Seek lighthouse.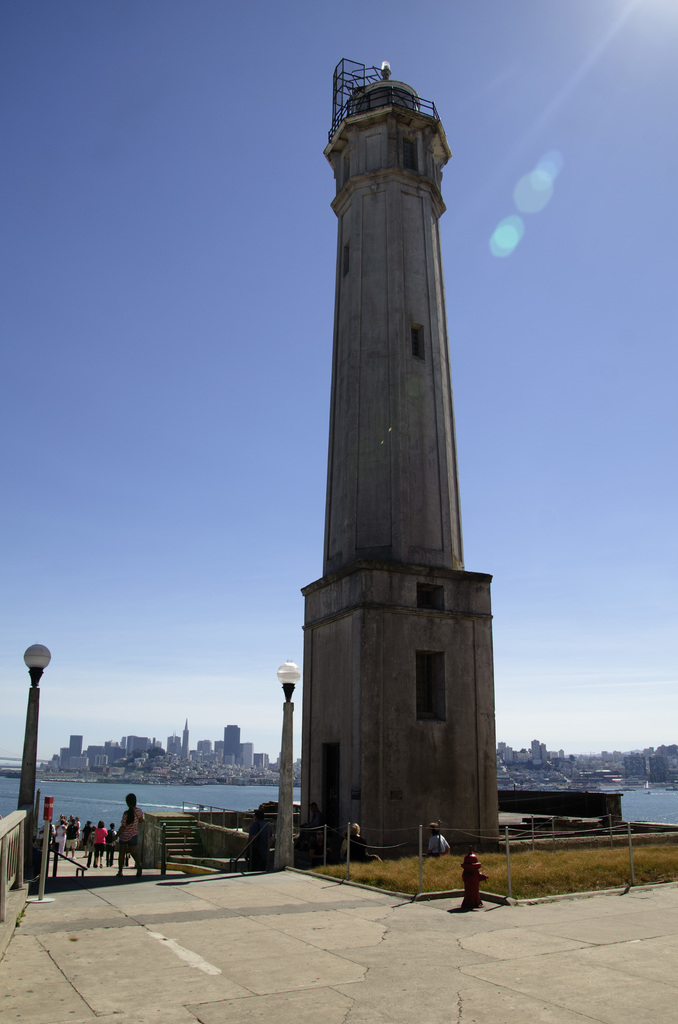
rect(271, 60, 504, 717).
